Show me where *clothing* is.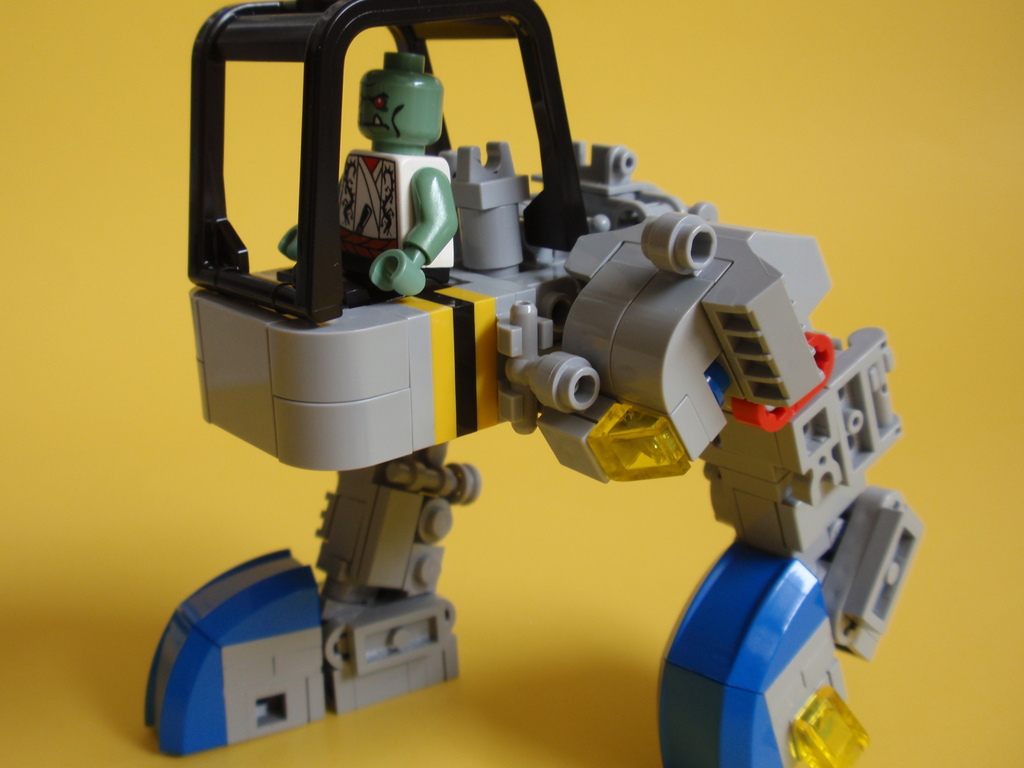
*clothing* is at crop(340, 151, 452, 294).
